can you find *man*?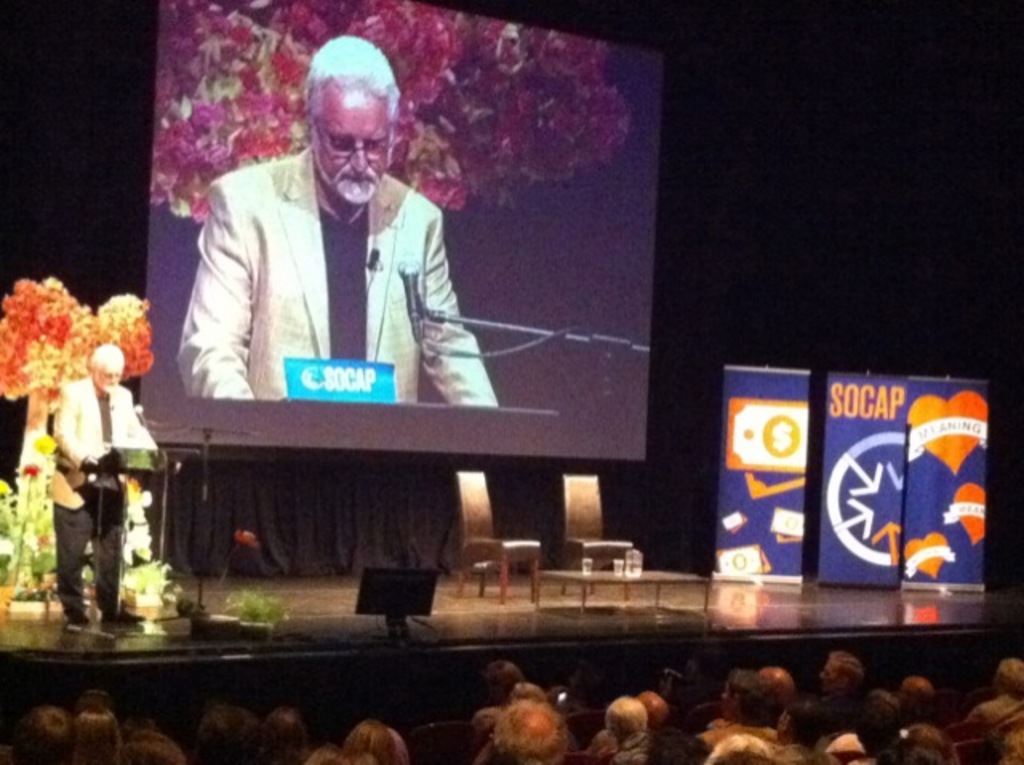
Yes, bounding box: [left=176, top=34, right=504, bottom=405].
